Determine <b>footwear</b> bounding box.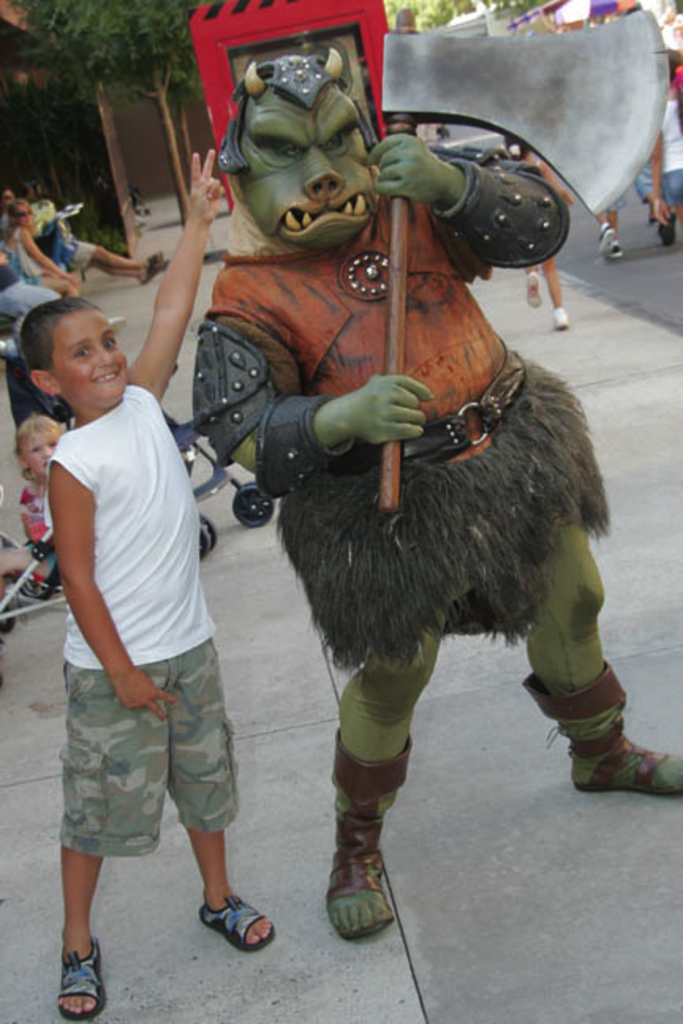
Determined: box(47, 932, 114, 1022).
